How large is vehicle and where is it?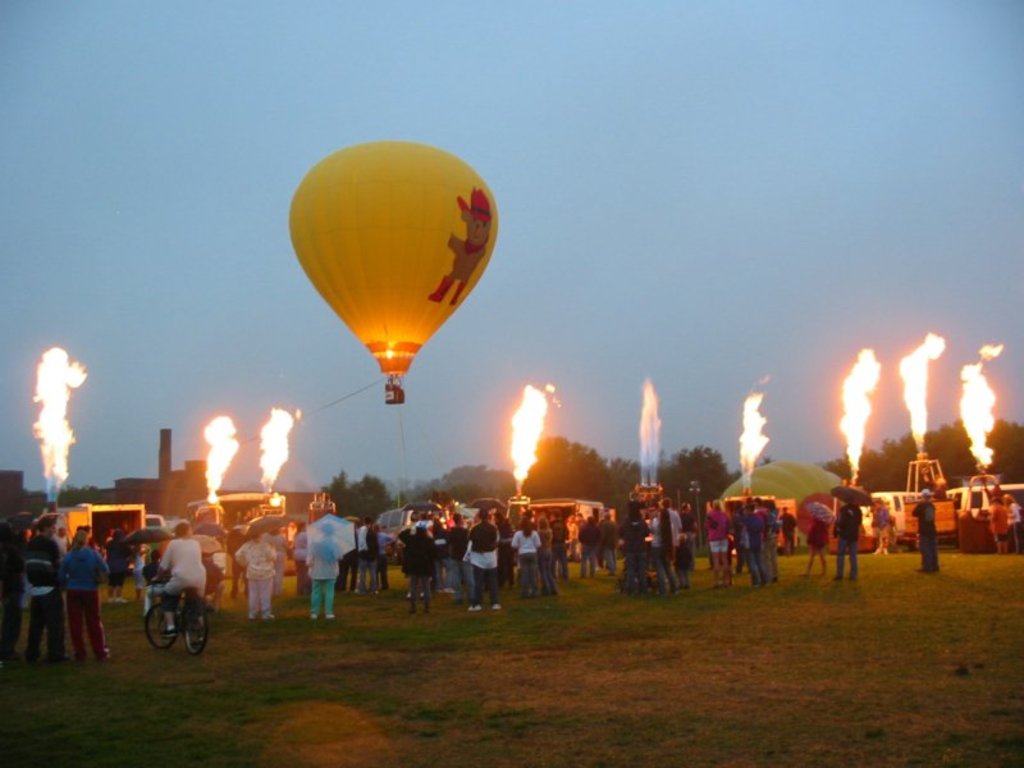
Bounding box: [left=114, top=526, right=183, bottom=577].
